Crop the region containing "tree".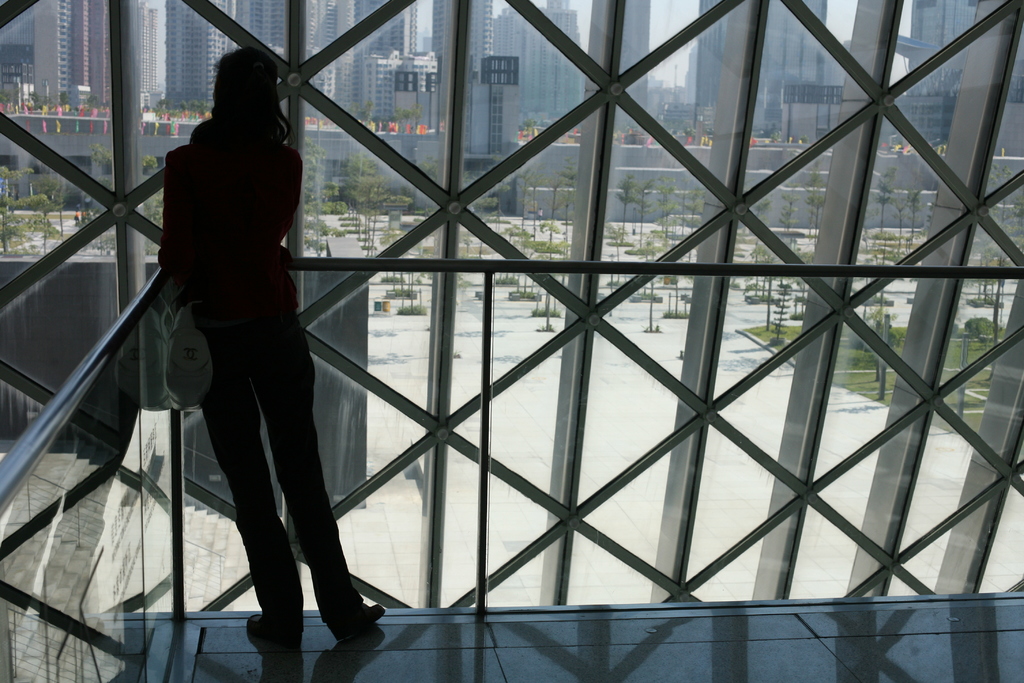
Crop region: box=[963, 249, 1005, 310].
